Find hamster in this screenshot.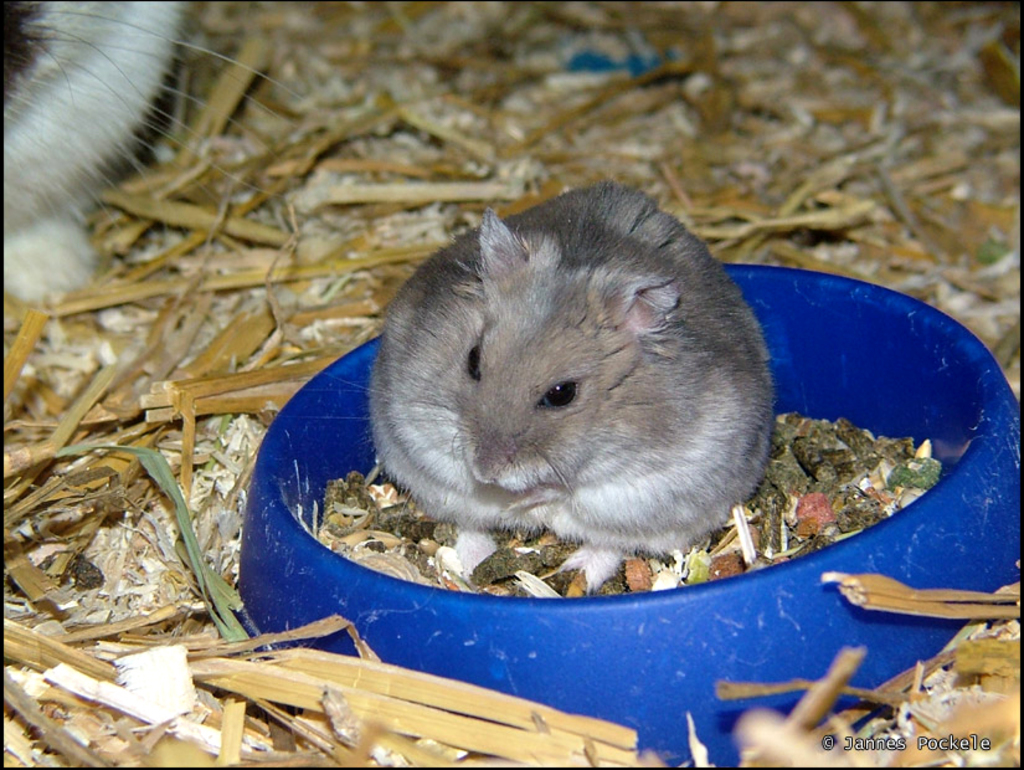
The bounding box for hamster is 0:0:318:312.
